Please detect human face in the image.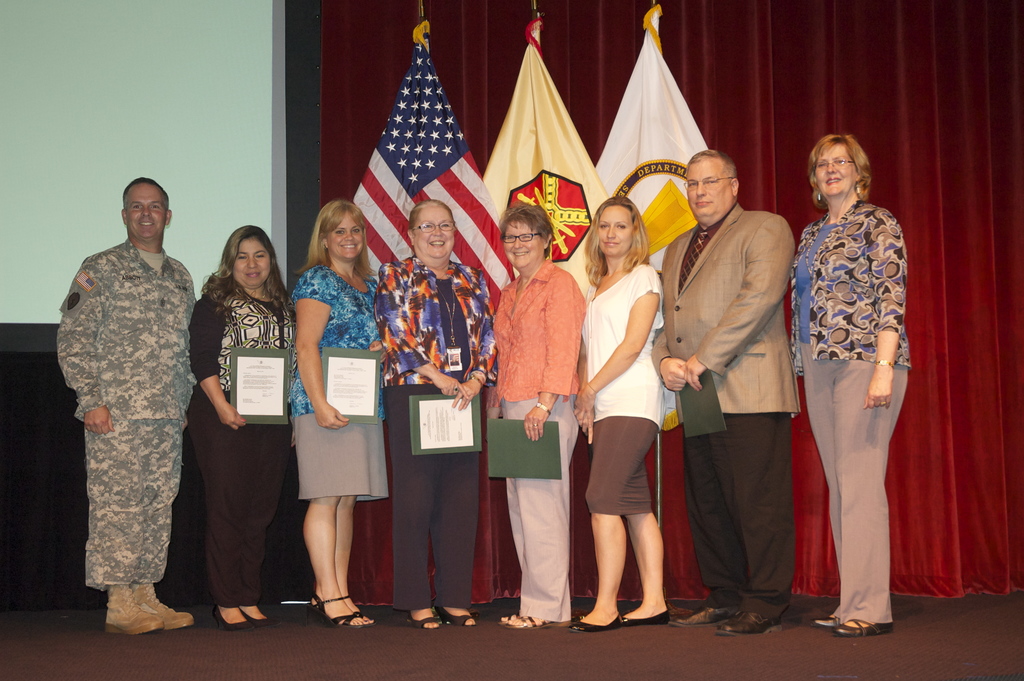
crop(598, 202, 634, 259).
